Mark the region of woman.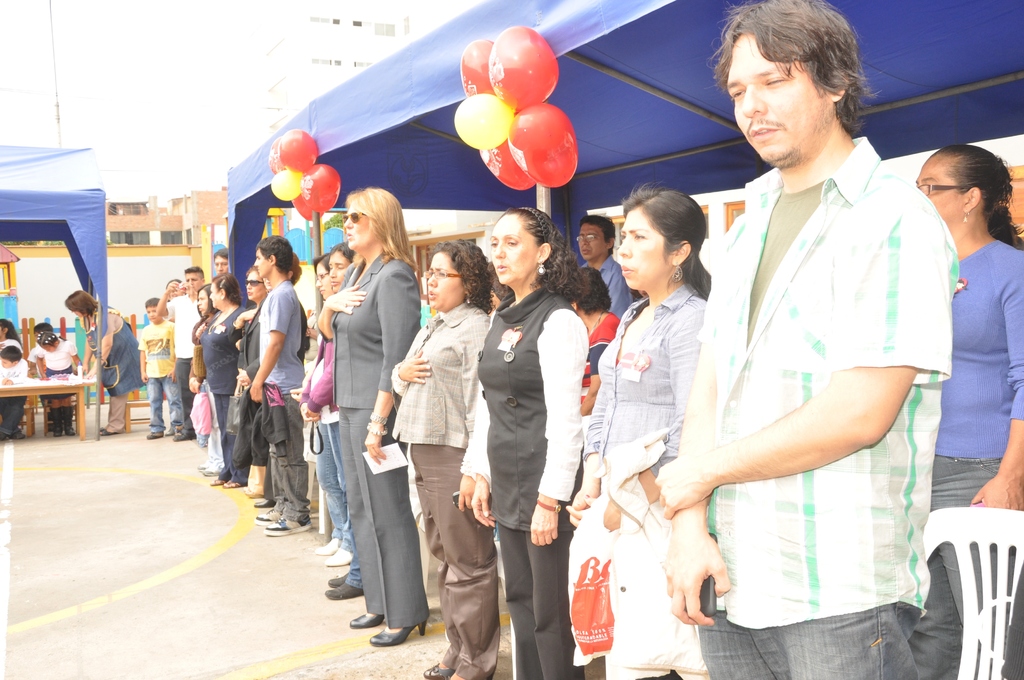
Region: 201 273 248 488.
